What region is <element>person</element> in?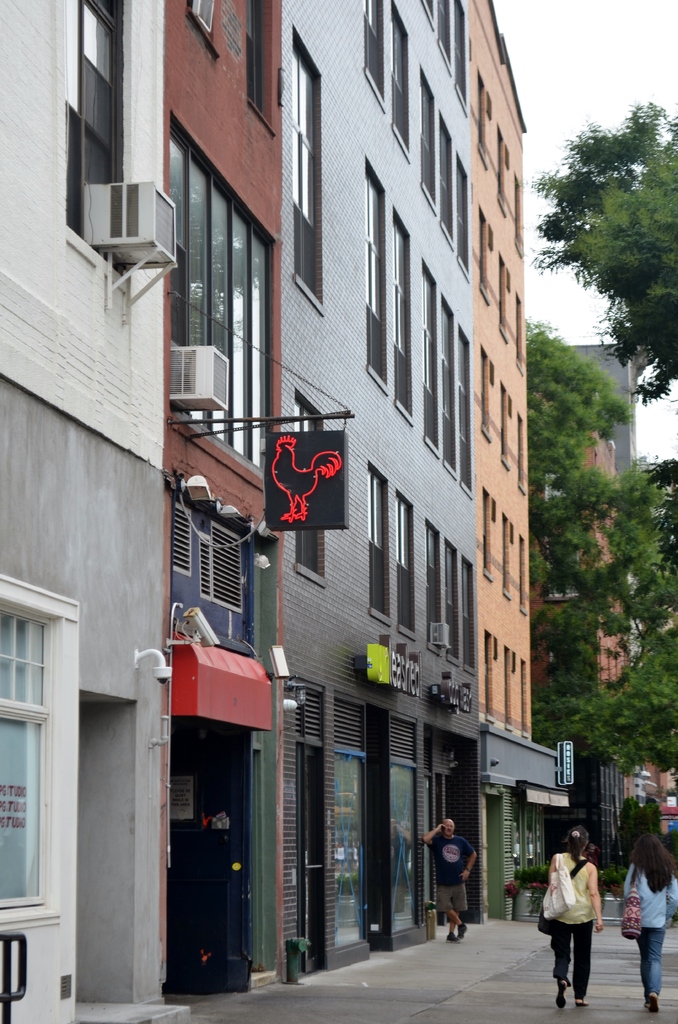
<region>626, 831, 677, 1010</region>.
